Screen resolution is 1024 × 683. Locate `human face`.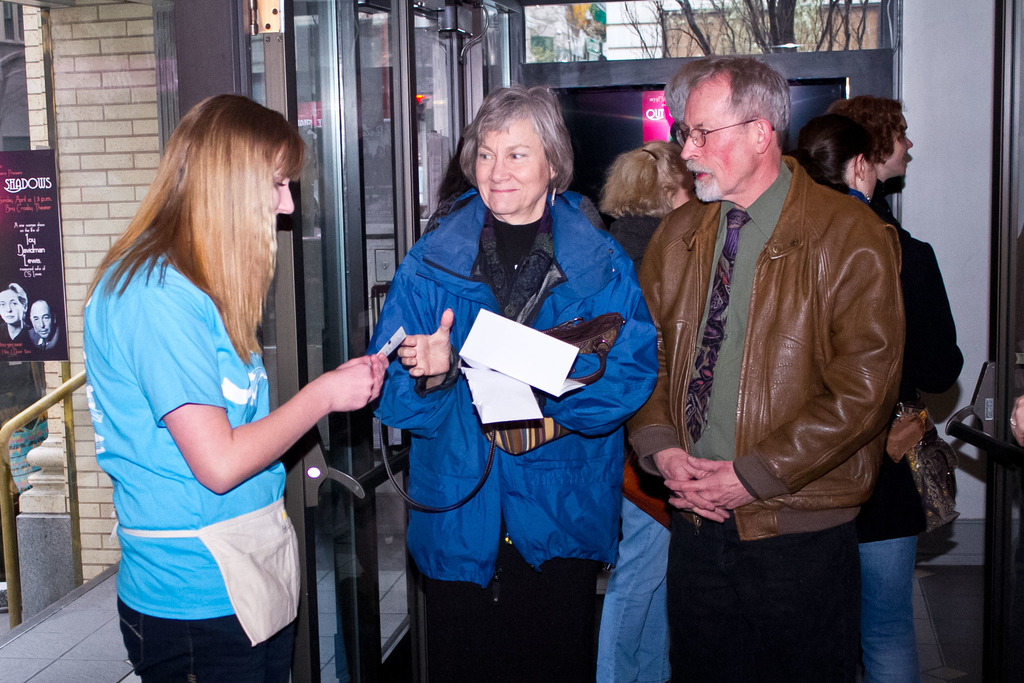
[x1=269, y1=152, x2=303, y2=230].
